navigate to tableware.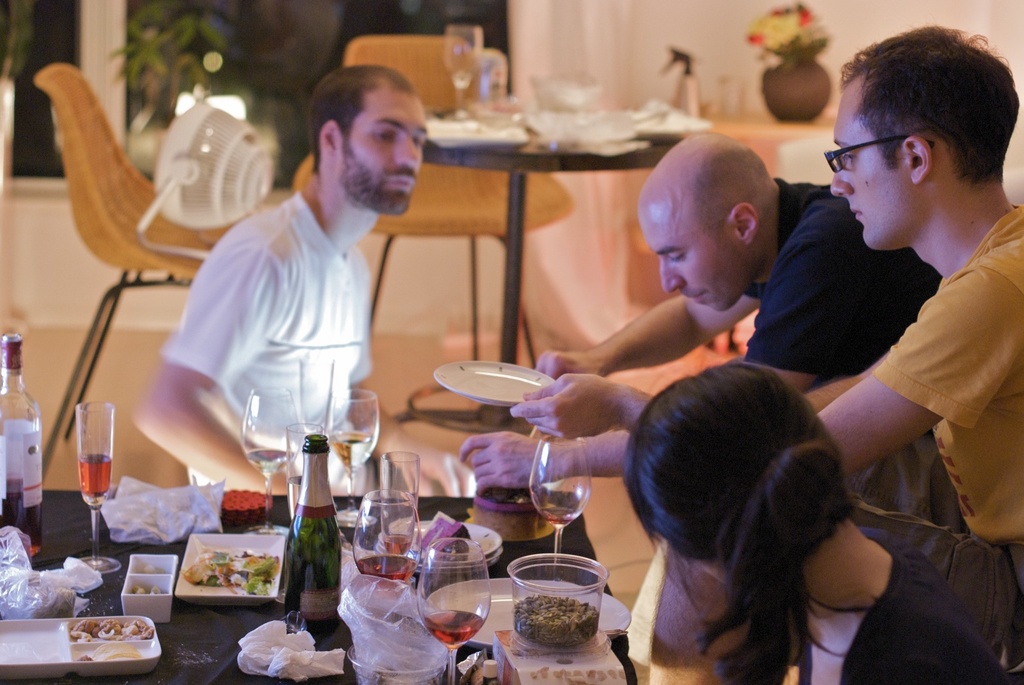
Navigation target: <region>177, 533, 285, 604</region>.
